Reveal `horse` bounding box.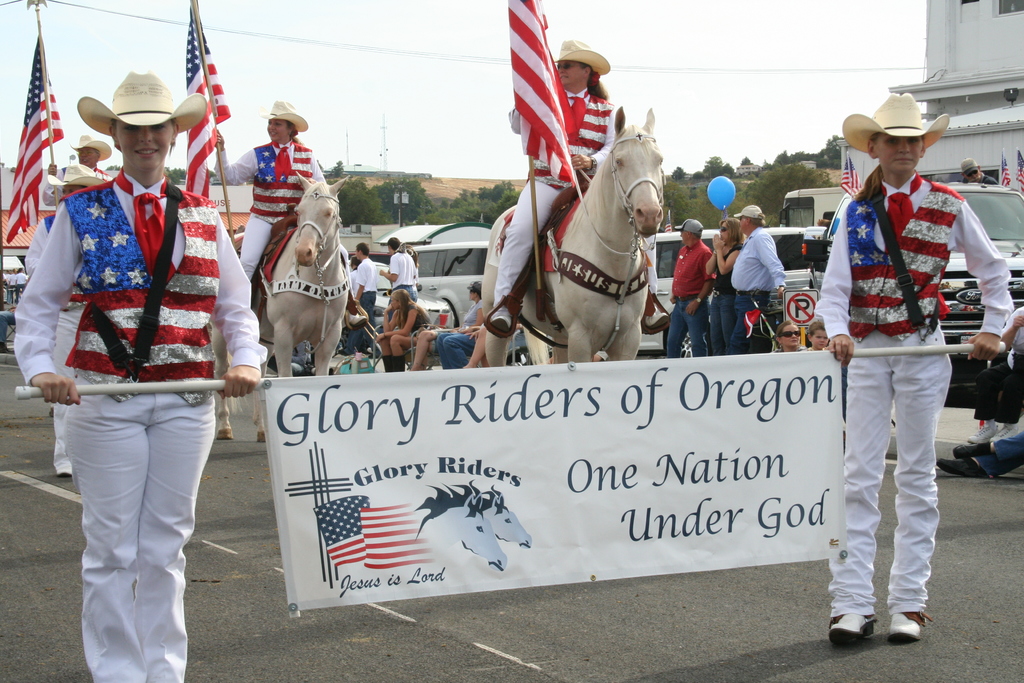
Revealed: [left=485, top=106, right=664, bottom=369].
